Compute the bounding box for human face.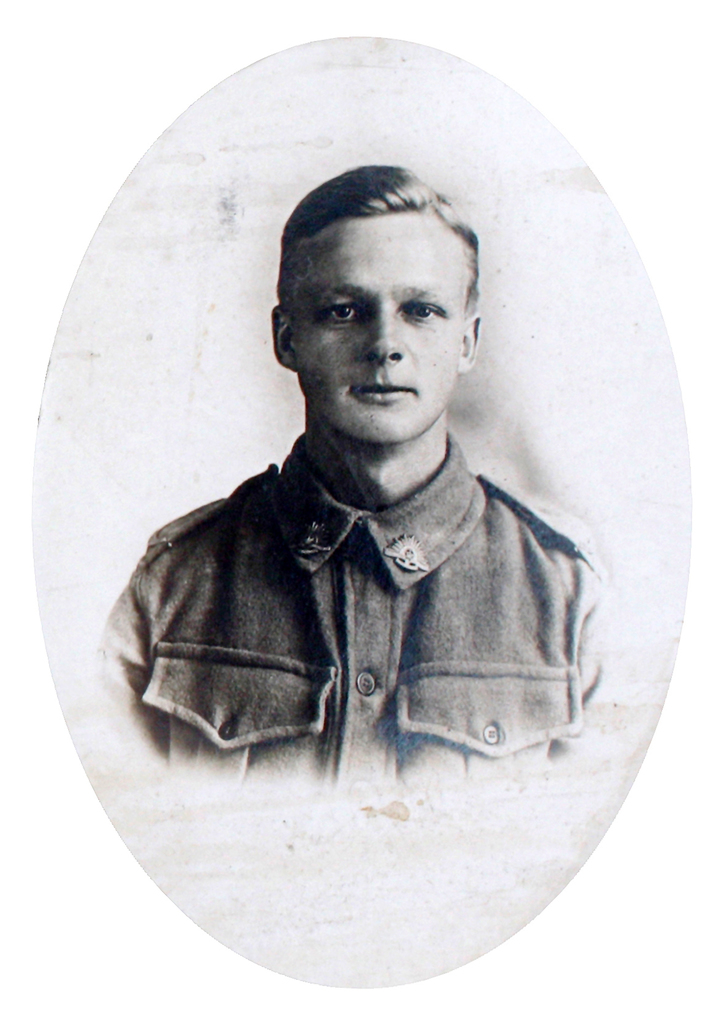
box(286, 213, 469, 438).
